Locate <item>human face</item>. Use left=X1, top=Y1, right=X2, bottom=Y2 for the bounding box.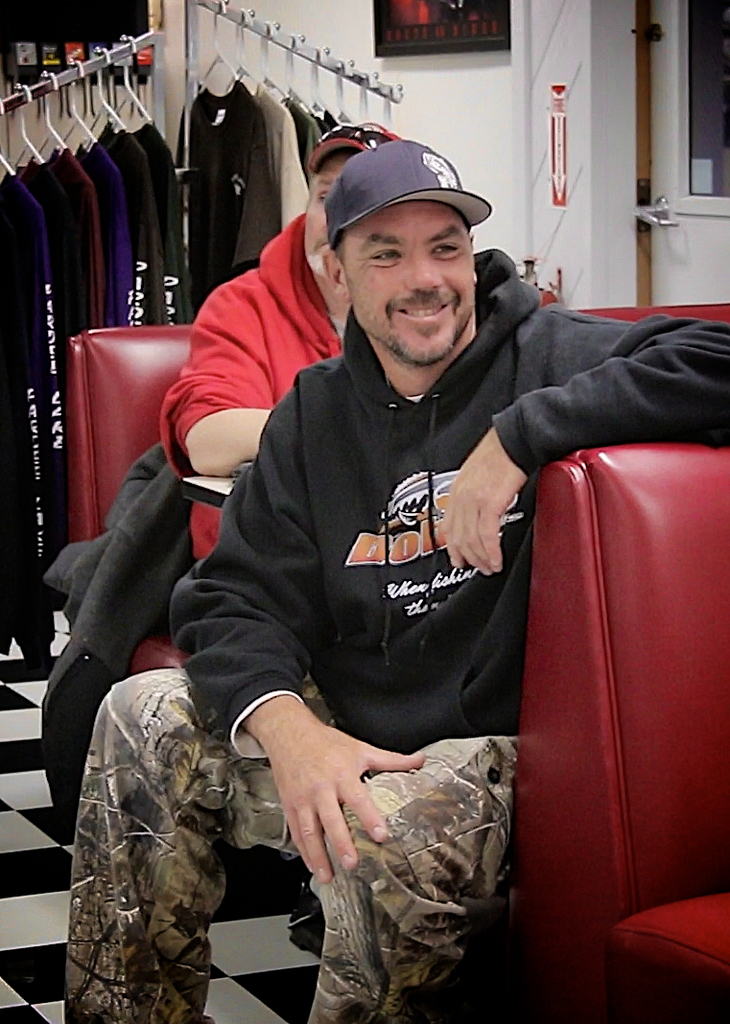
left=339, top=200, right=482, bottom=367.
